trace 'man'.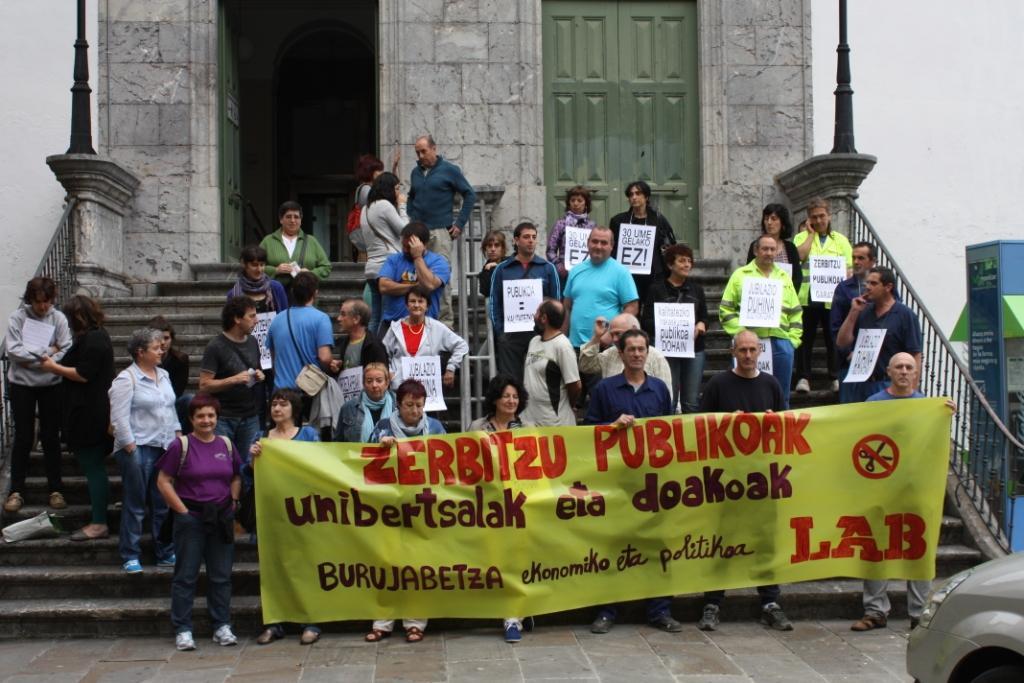
Traced to {"x1": 726, "y1": 241, "x2": 803, "y2": 398}.
